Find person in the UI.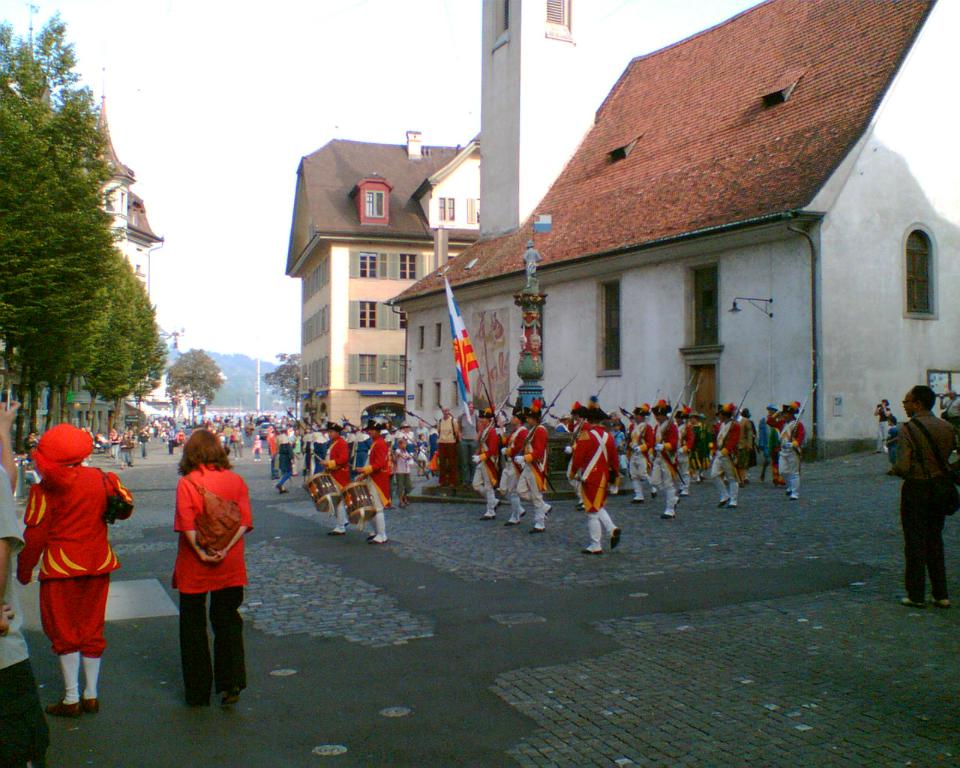
UI element at detection(895, 381, 956, 618).
